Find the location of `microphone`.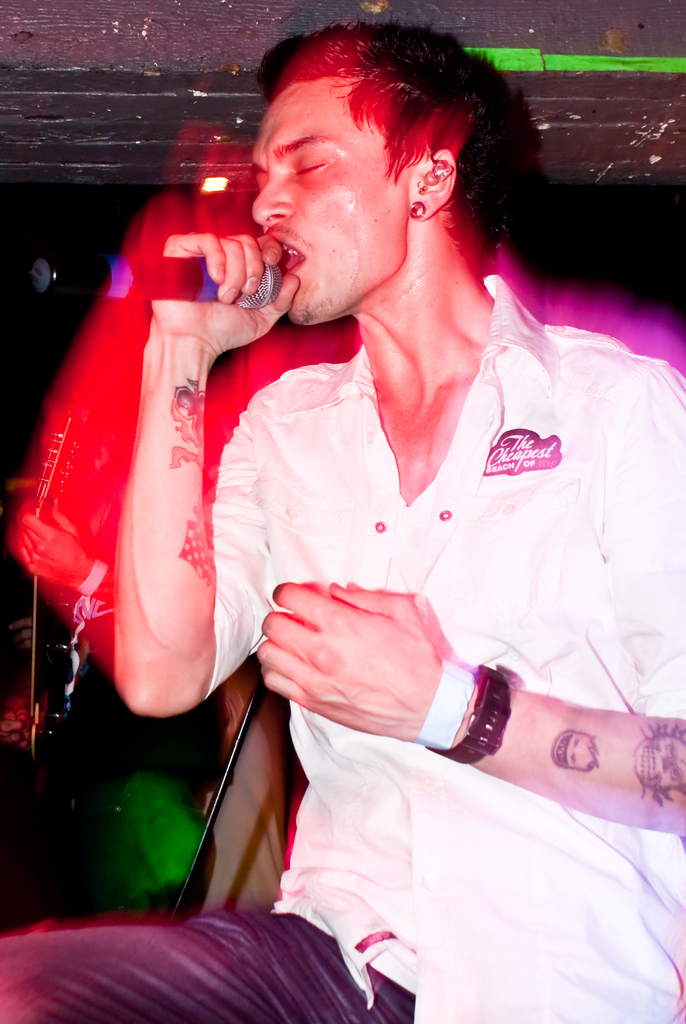
Location: 6/250/297/323.
